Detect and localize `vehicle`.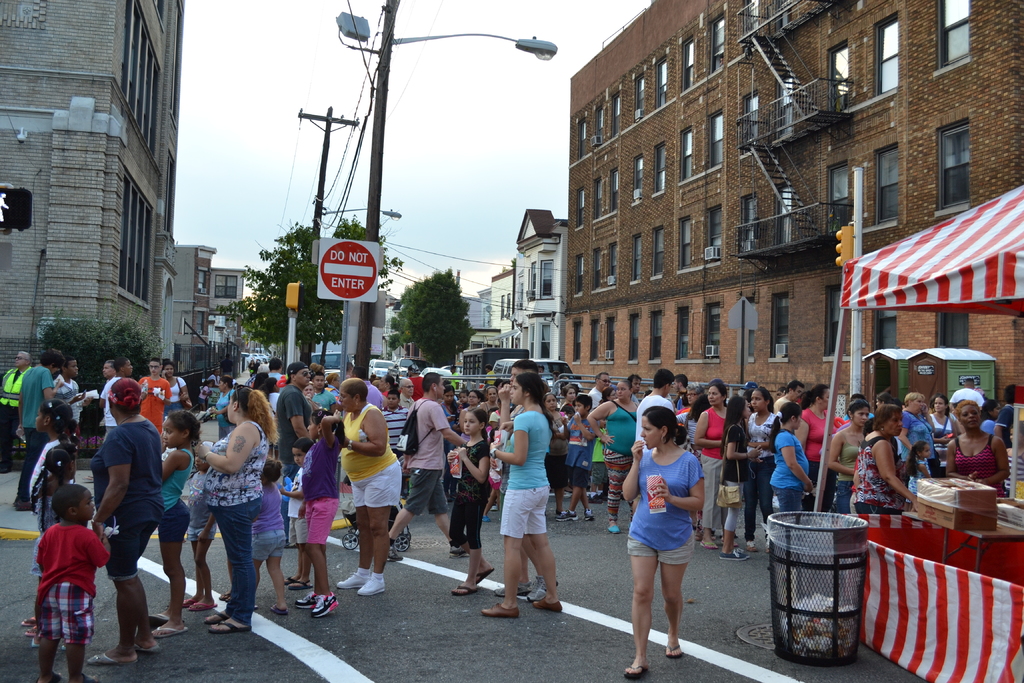
Localized at box=[383, 352, 432, 379].
